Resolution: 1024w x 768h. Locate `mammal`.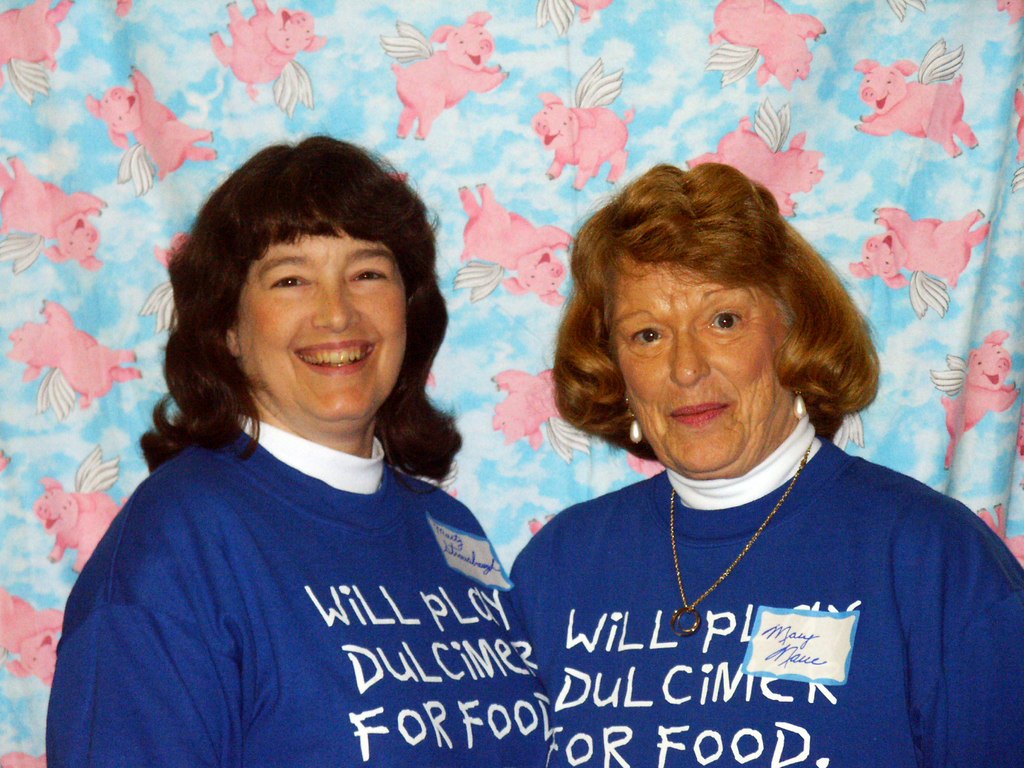
{"left": 29, "top": 477, "right": 124, "bottom": 572}.
